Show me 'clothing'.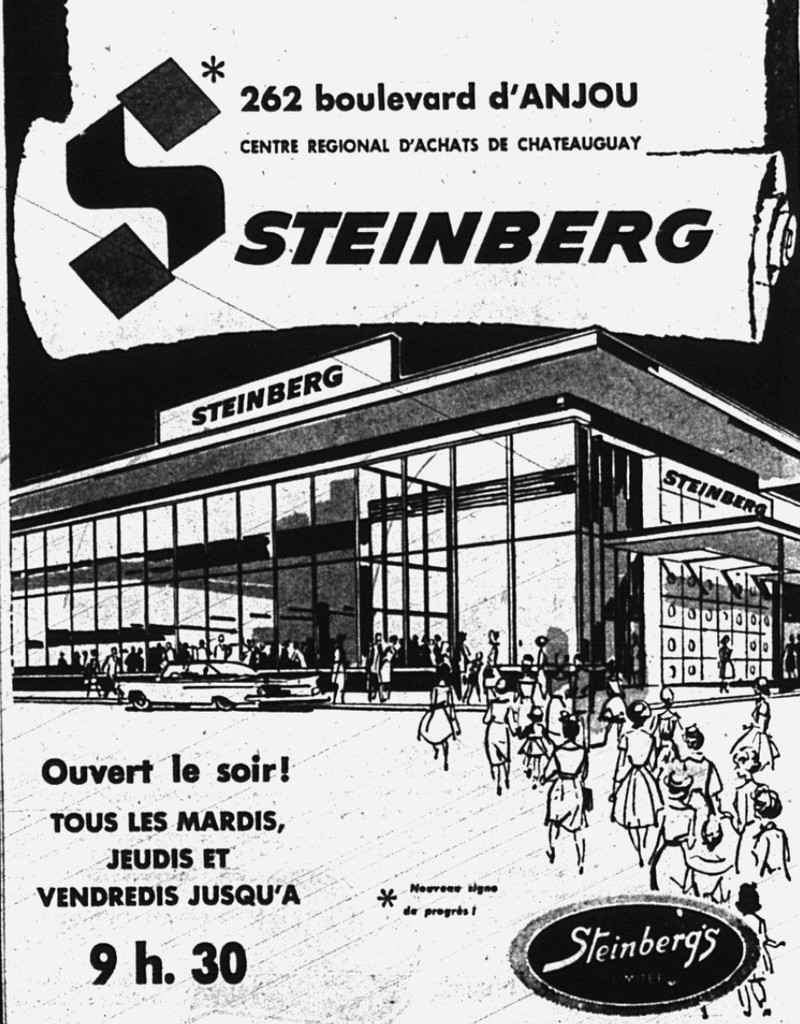
'clothing' is here: box=[364, 644, 374, 688].
